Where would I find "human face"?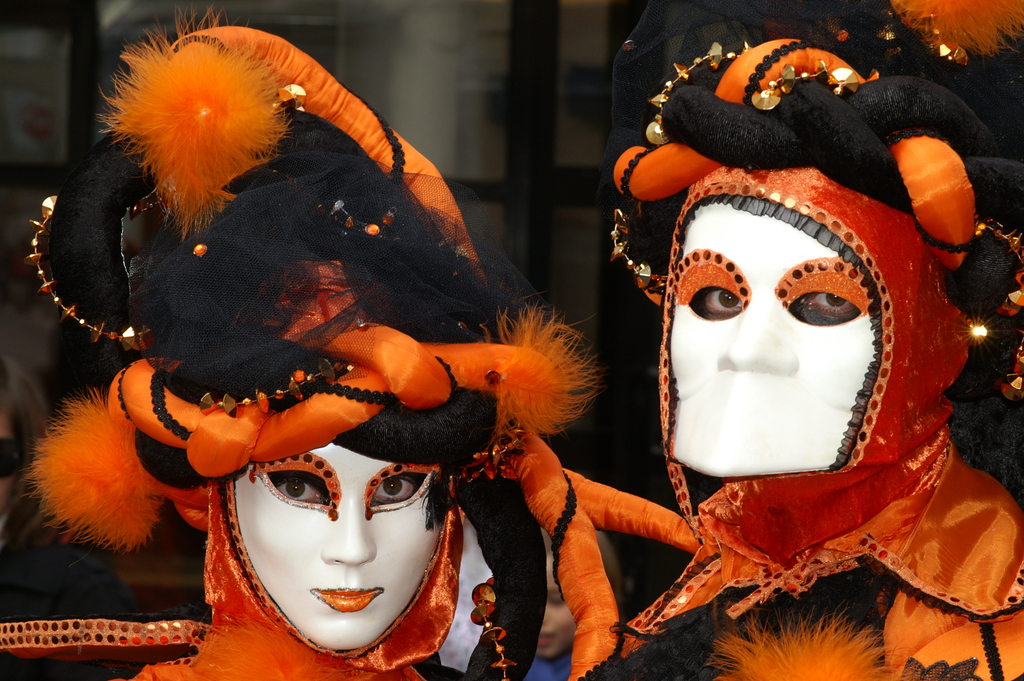
At 236, 443, 440, 647.
